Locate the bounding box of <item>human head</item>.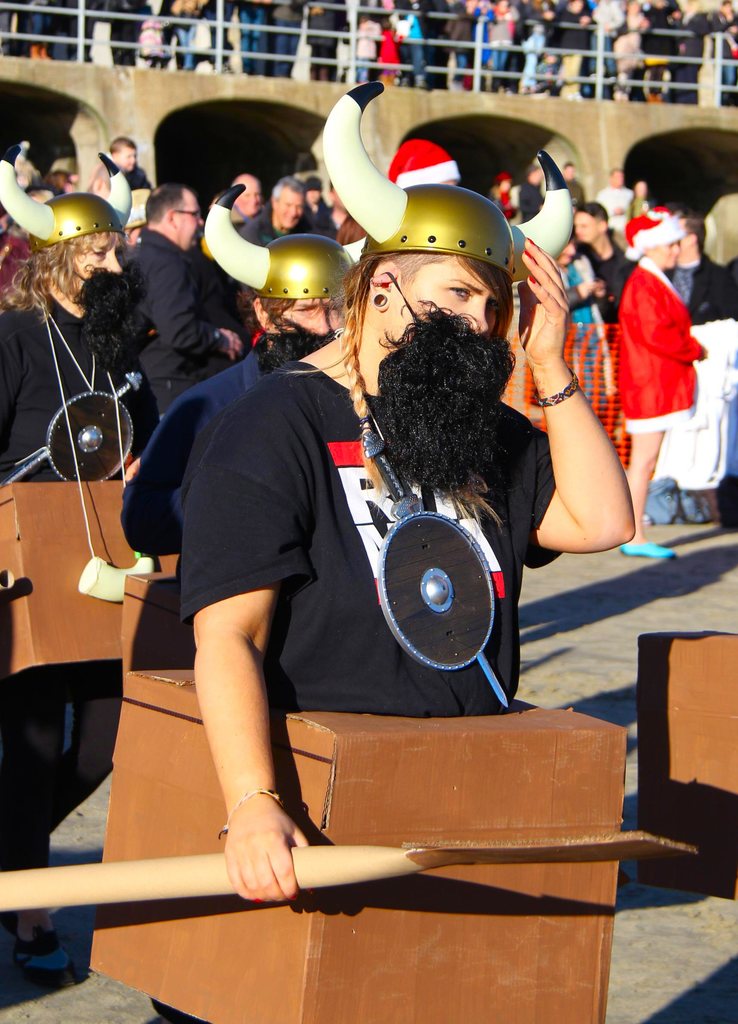
Bounding box: bbox=[22, 190, 132, 316].
